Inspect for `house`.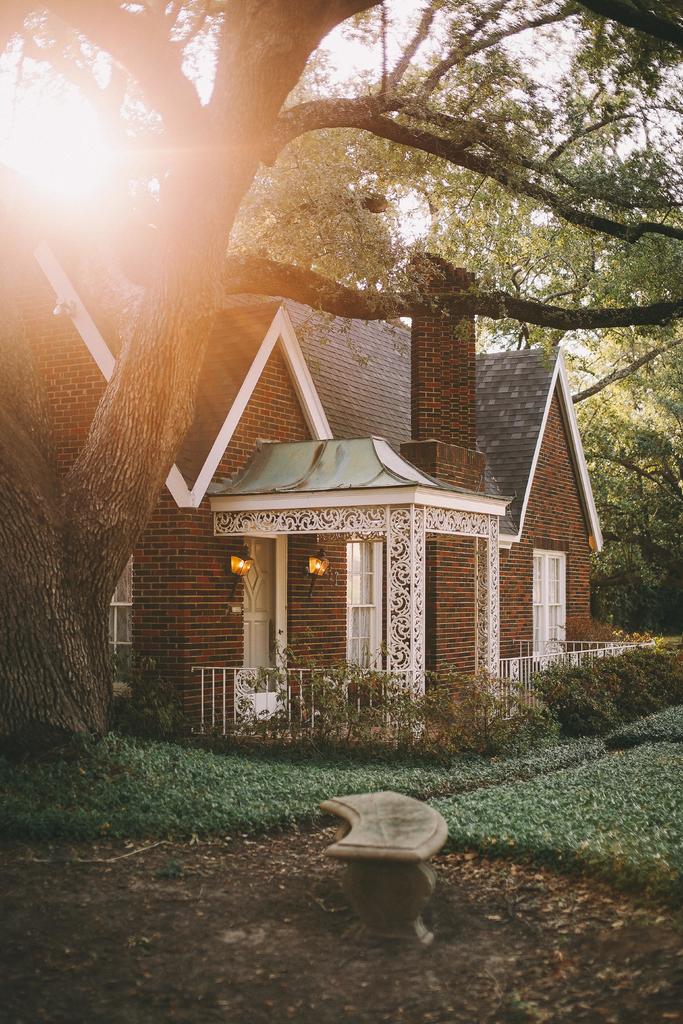
Inspection: region(132, 367, 619, 765).
